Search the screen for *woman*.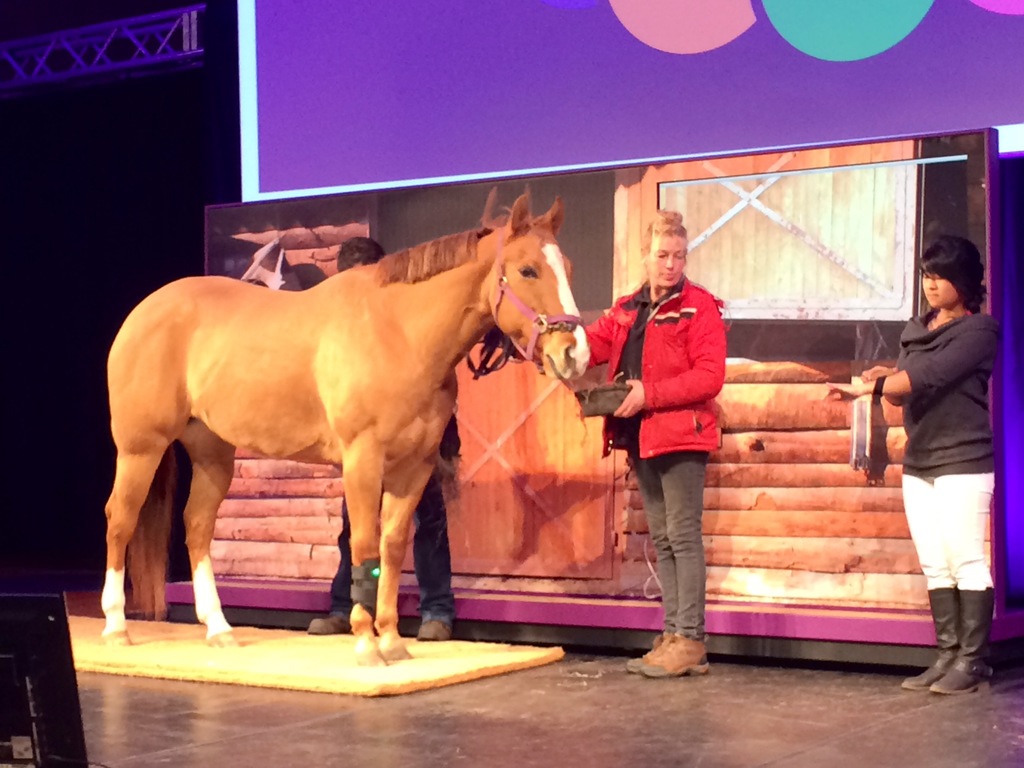
Found at bbox=(819, 237, 1007, 694).
